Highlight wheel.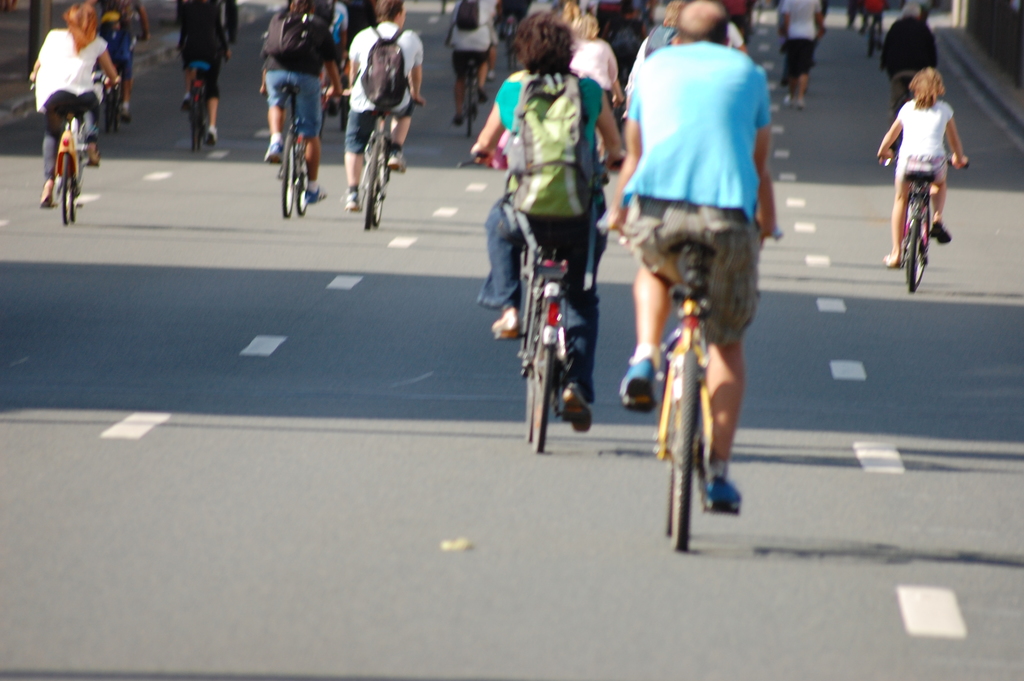
Highlighted region: locate(60, 152, 68, 224).
